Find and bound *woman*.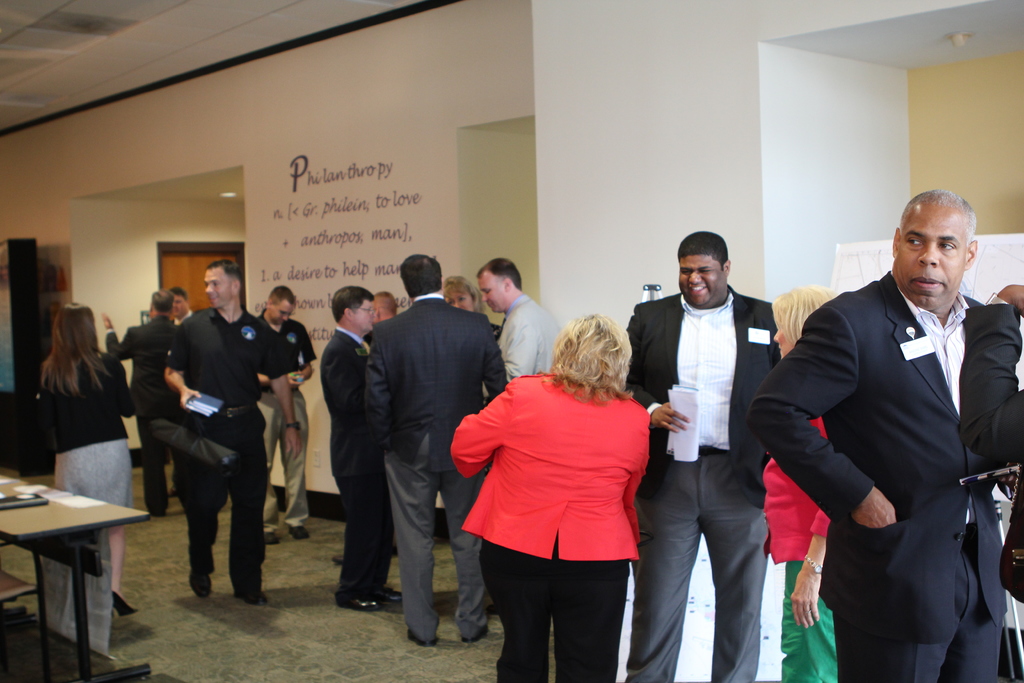
Bound: (left=766, top=283, right=829, bottom=682).
